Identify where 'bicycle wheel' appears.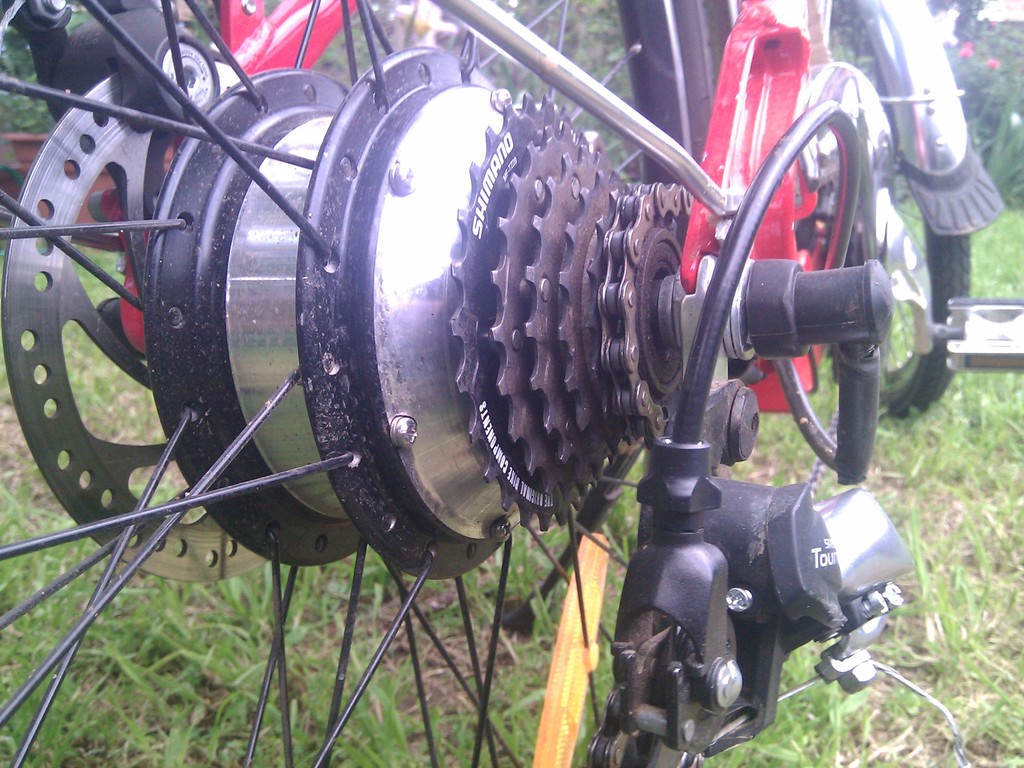
Appears at crop(829, 0, 970, 425).
